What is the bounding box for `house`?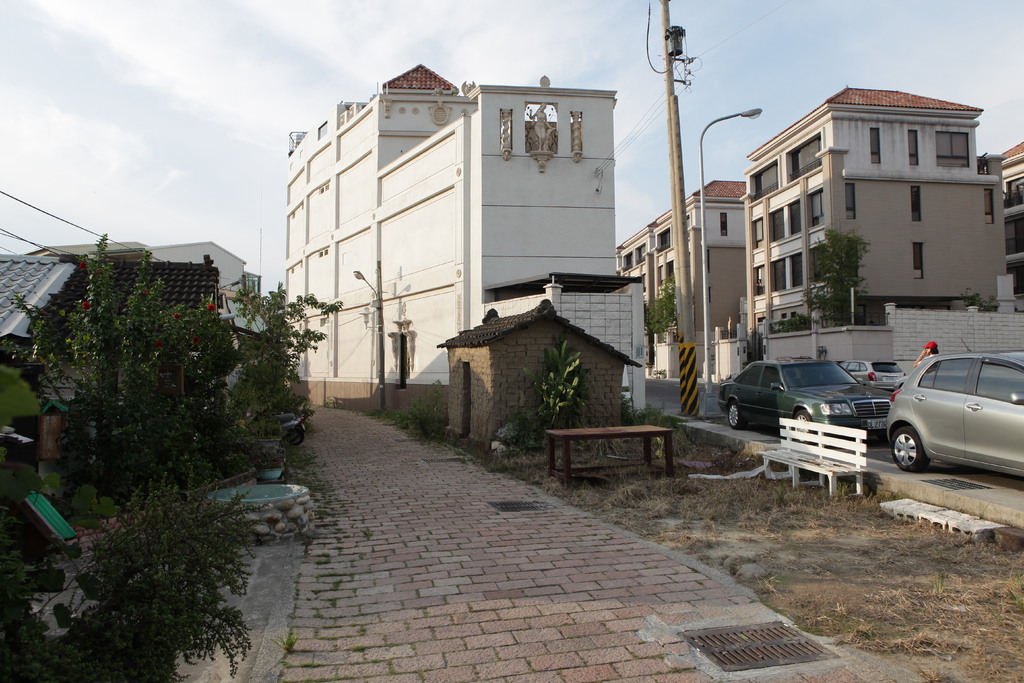
(0, 256, 81, 335).
